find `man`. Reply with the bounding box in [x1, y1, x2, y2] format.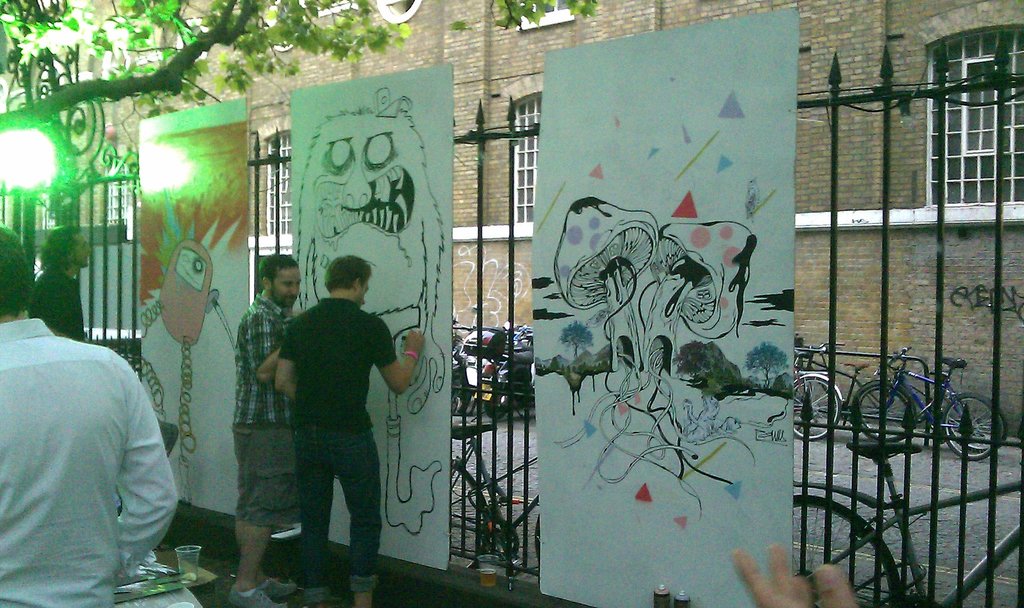
[211, 249, 299, 607].
